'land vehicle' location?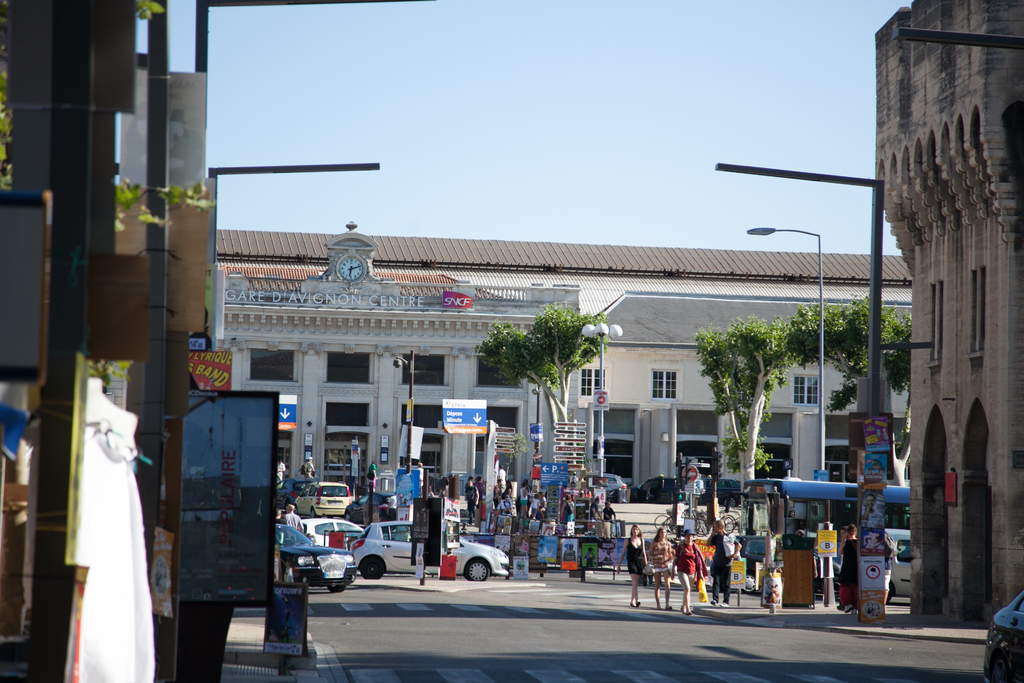
[x1=652, y1=512, x2=707, y2=529]
